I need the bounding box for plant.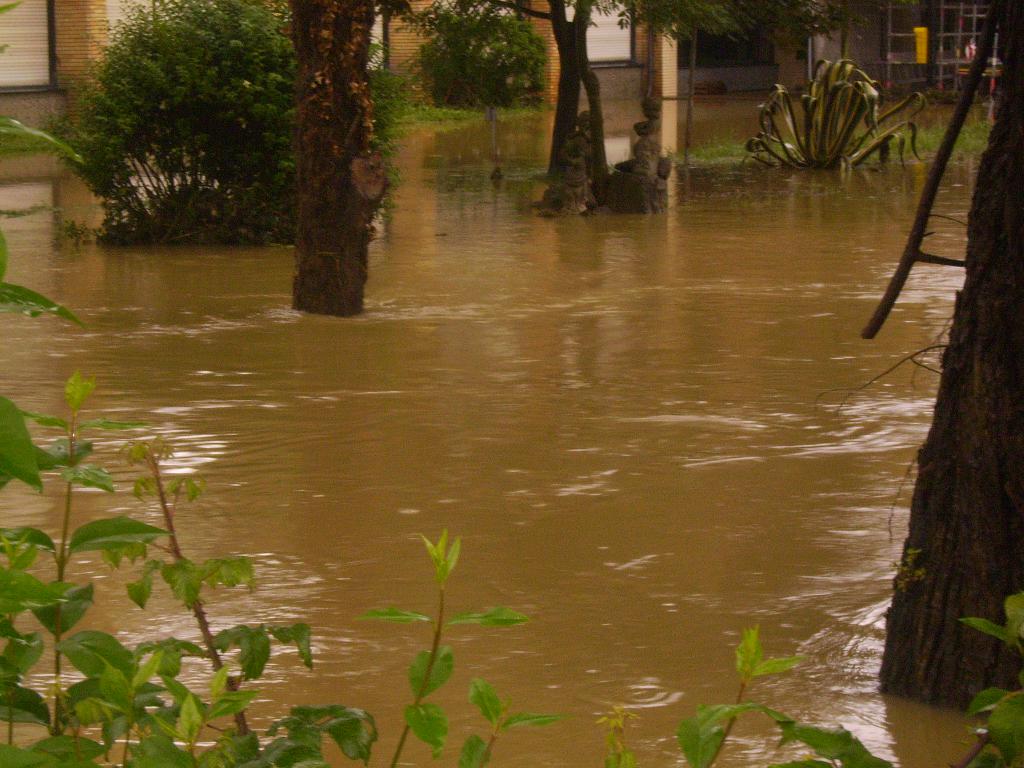
Here it is: box(27, 2, 422, 243).
